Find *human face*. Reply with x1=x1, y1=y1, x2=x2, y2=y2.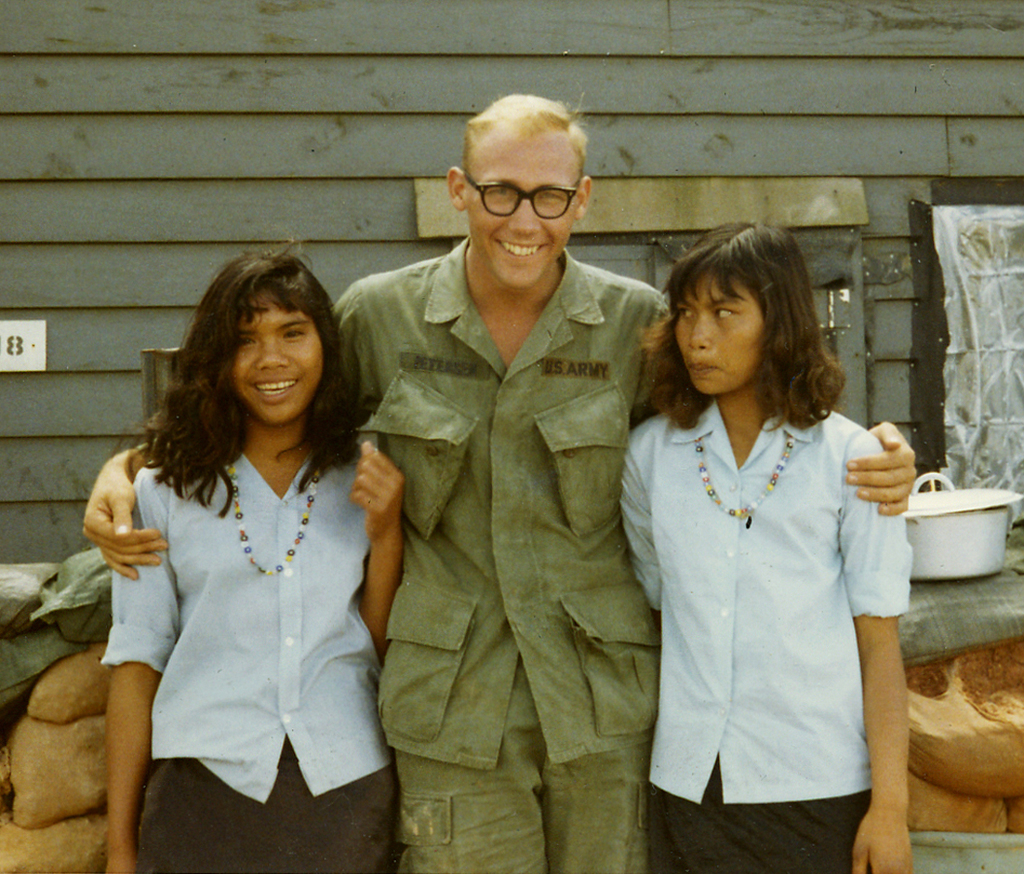
x1=232, y1=286, x2=326, y2=424.
